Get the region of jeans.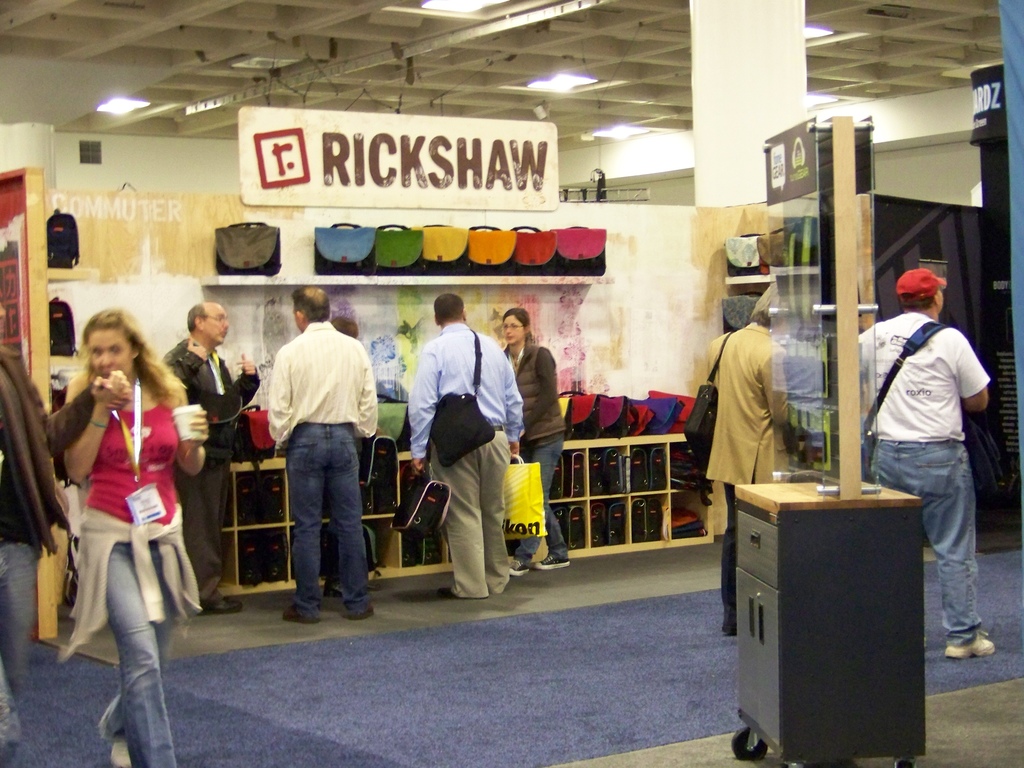
(511, 433, 568, 561).
